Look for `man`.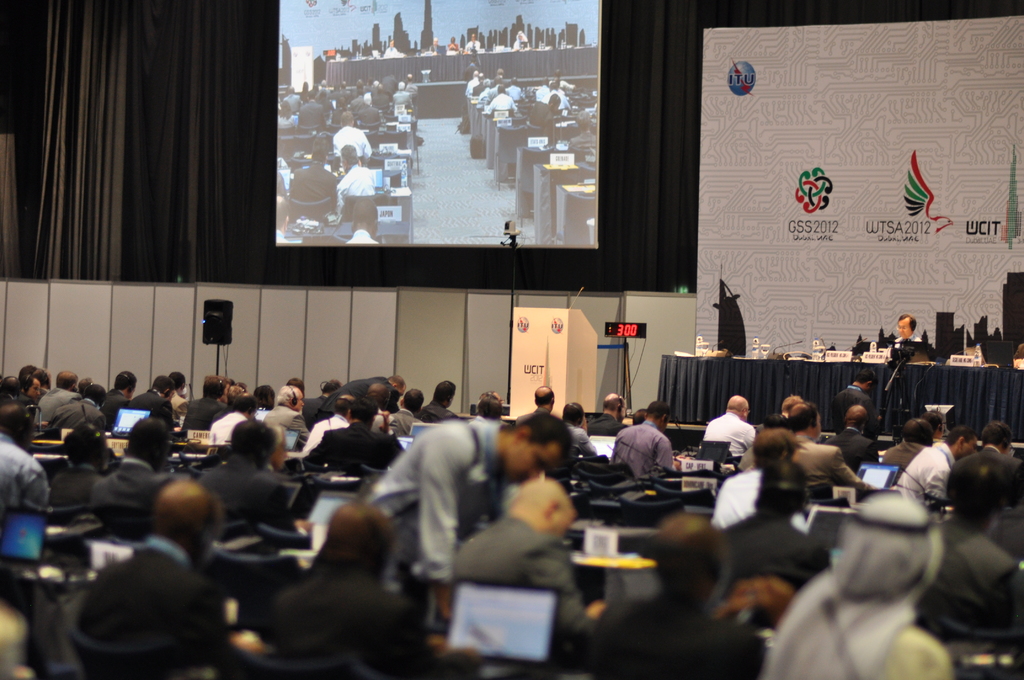
Found: rect(425, 35, 442, 53).
